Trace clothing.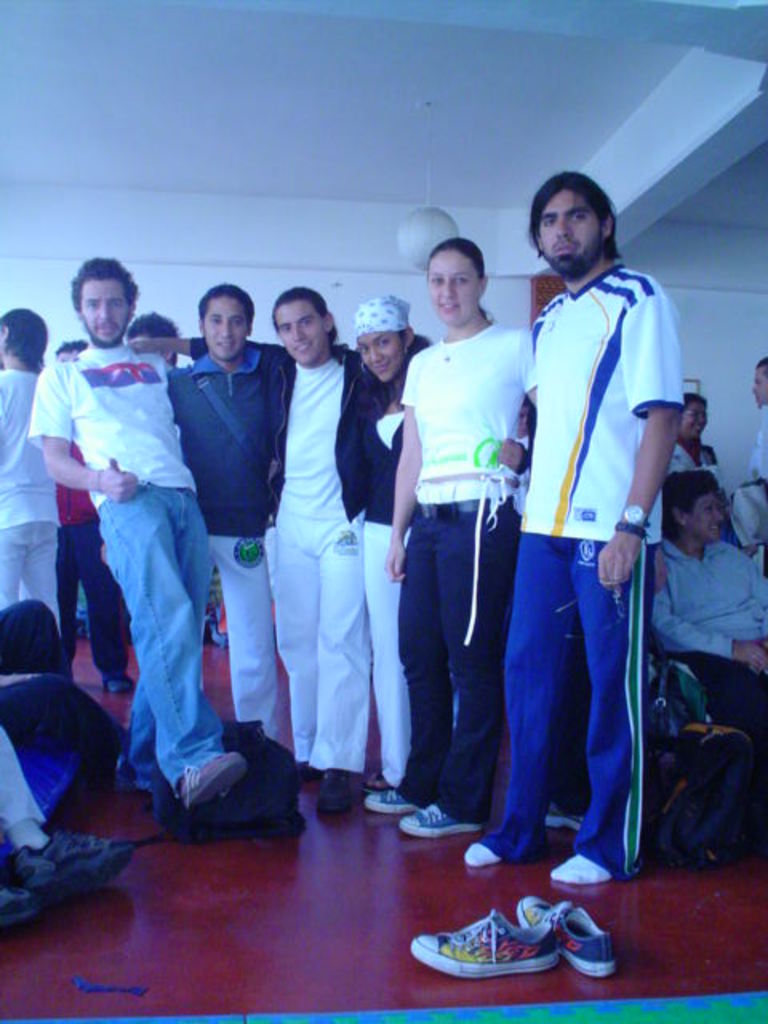
Traced to (746,410,766,570).
